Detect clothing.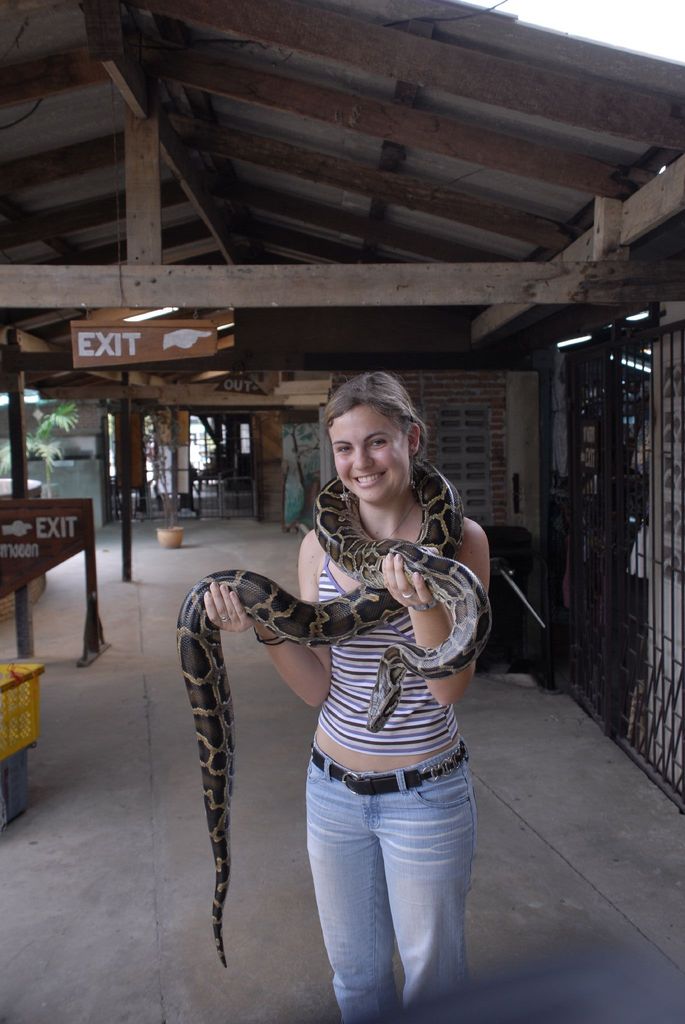
Detected at left=255, top=435, right=490, bottom=975.
